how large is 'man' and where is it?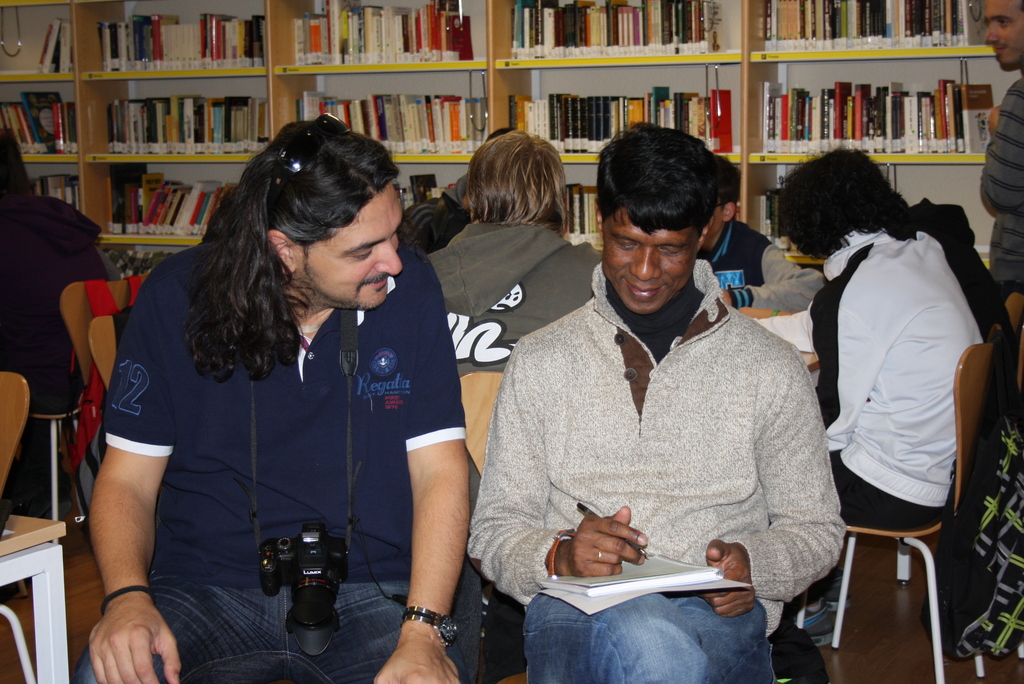
Bounding box: {"x1": 977, "y1": 0, "x2": 1023, "y2": 404}.
